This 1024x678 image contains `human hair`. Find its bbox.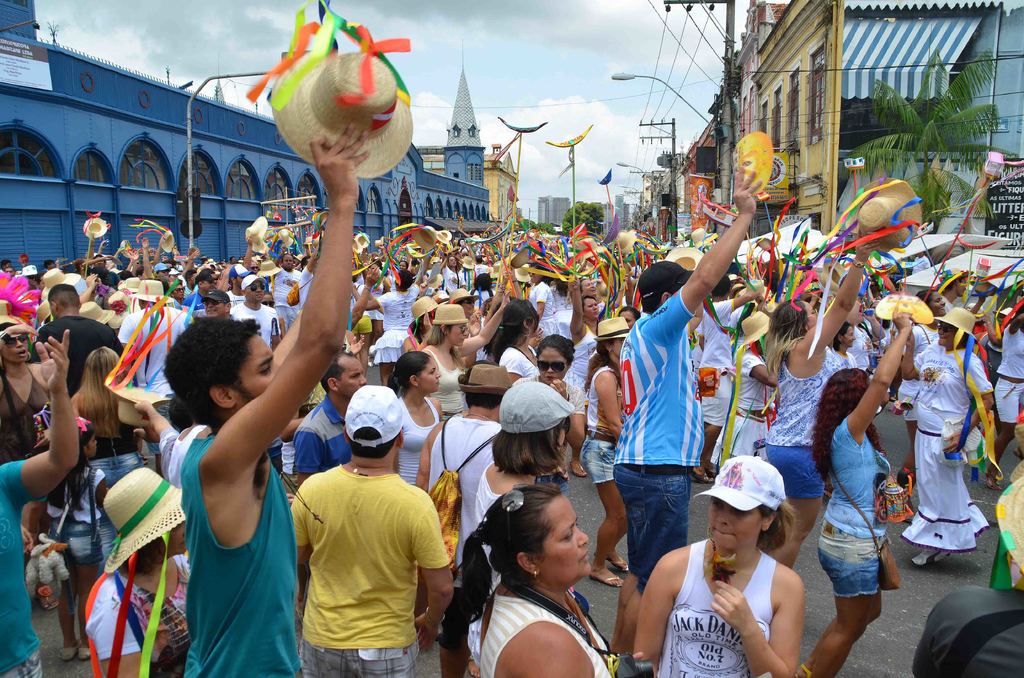
Rect(47, 282, 76, 299).
